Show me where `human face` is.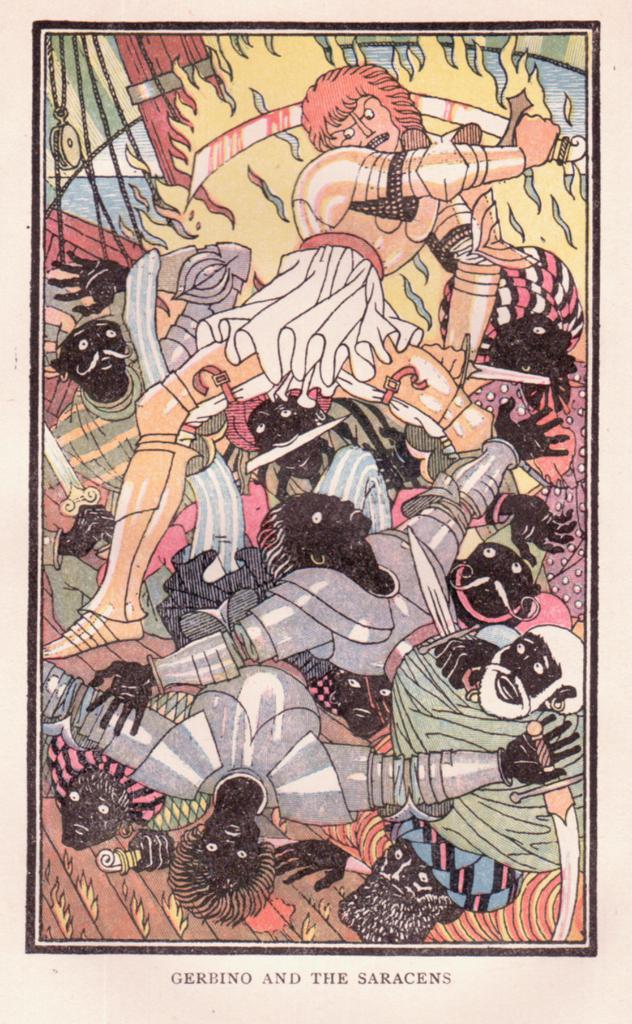
`human face` is at <box>61,323,123,382</box>.
